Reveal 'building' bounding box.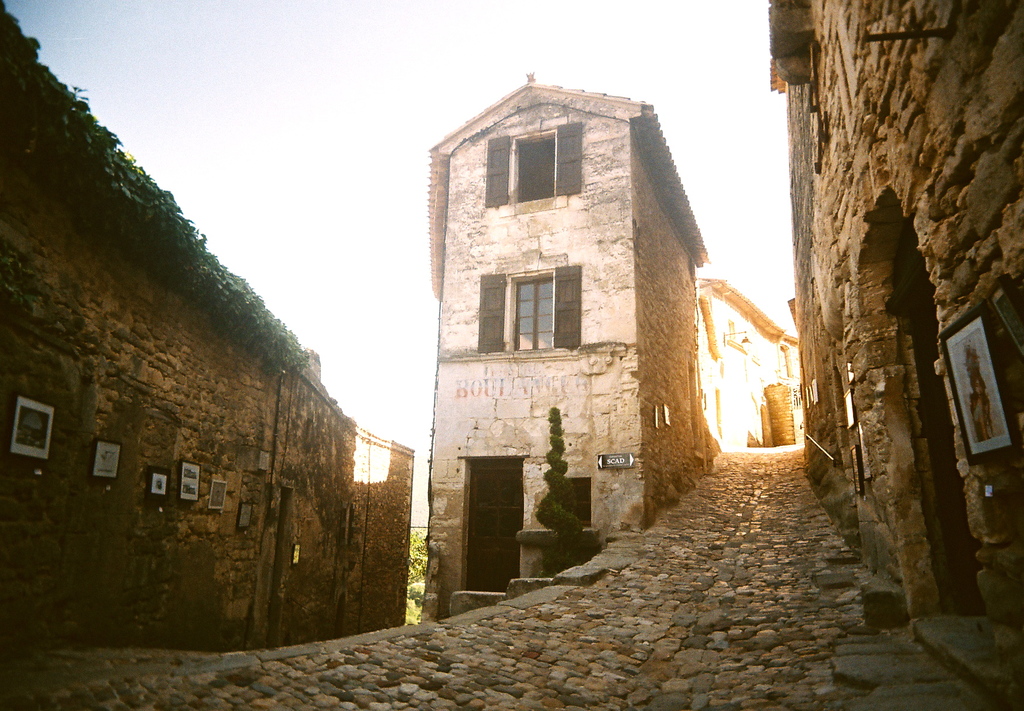
Revealed: (426,72,793,623).
